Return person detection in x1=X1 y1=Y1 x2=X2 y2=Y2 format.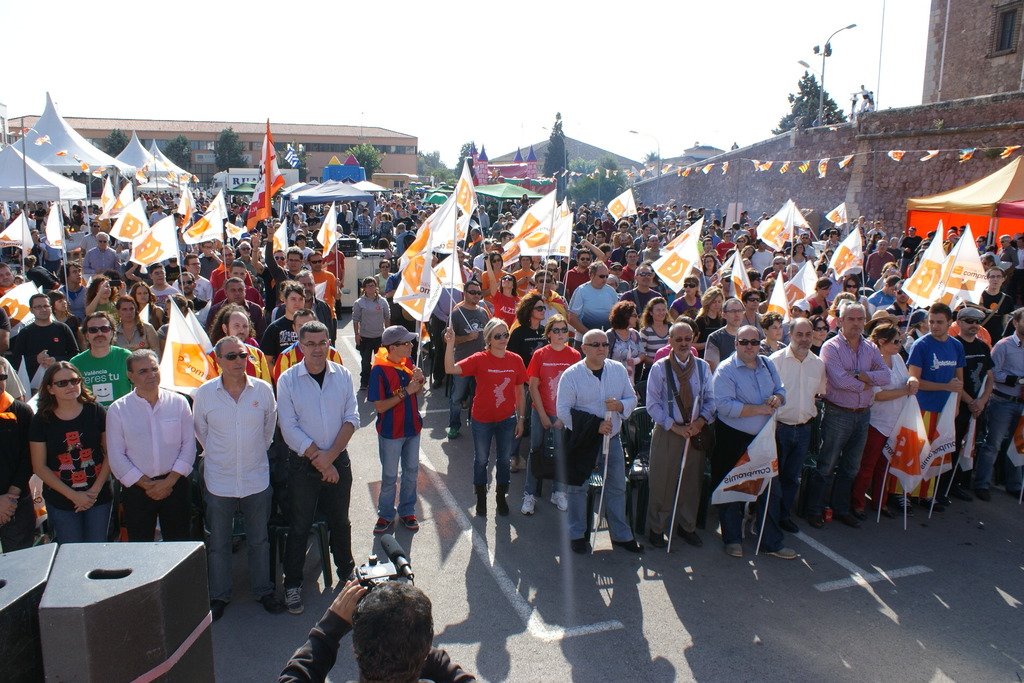
x1=335 y1=202 x2=353 y2=233.
